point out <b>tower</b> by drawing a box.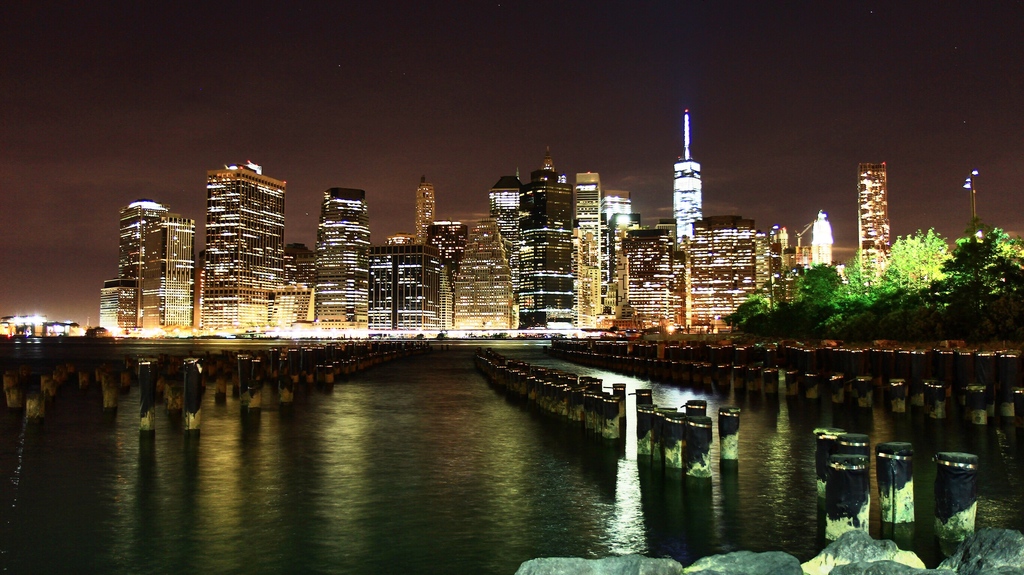
pyautogui.locateOnScreen(628, 138, 690, 335).
